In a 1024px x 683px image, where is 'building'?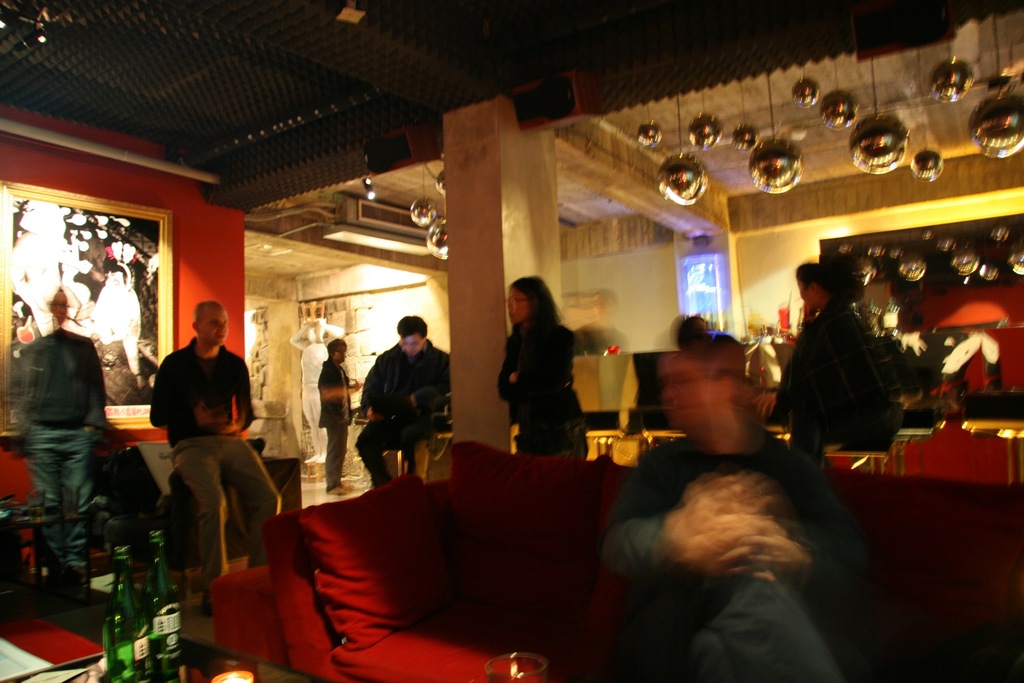
l=0, t=0, r=1023, b=682.
